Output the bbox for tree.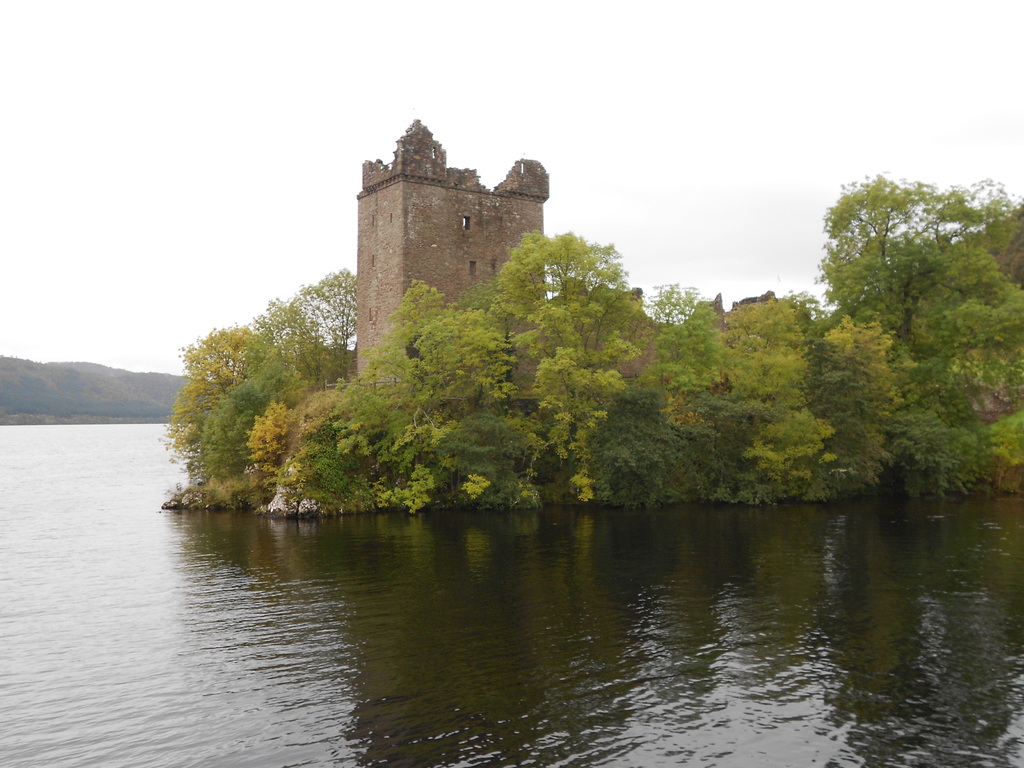
left=228, top=364, right=275, bottom=422.
